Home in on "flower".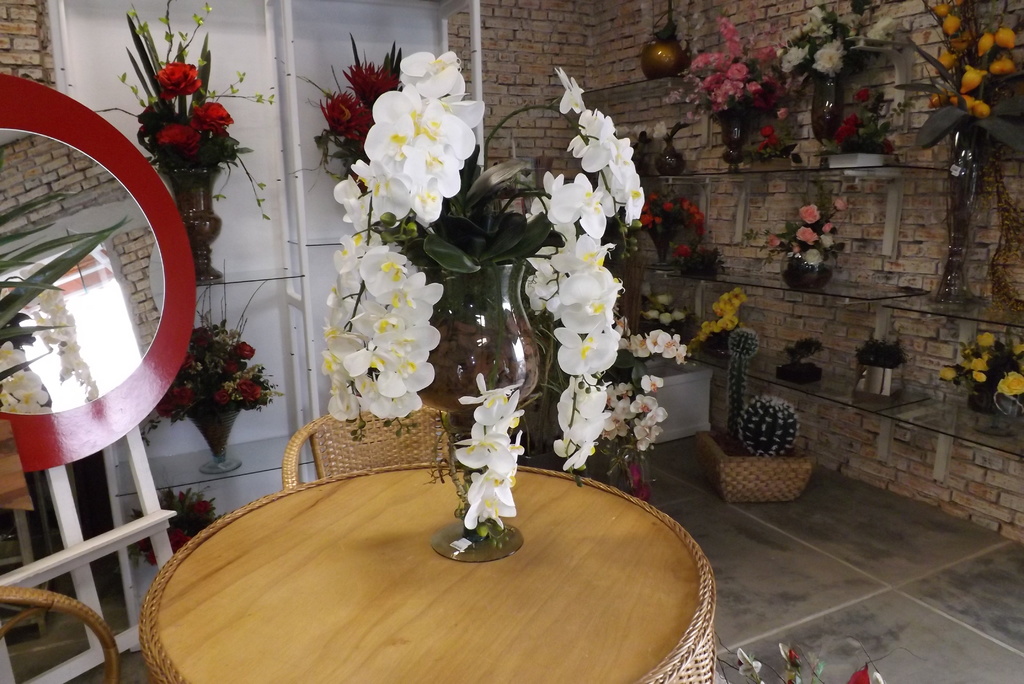
Homed in at bbox(157, 56, 199, 100).
